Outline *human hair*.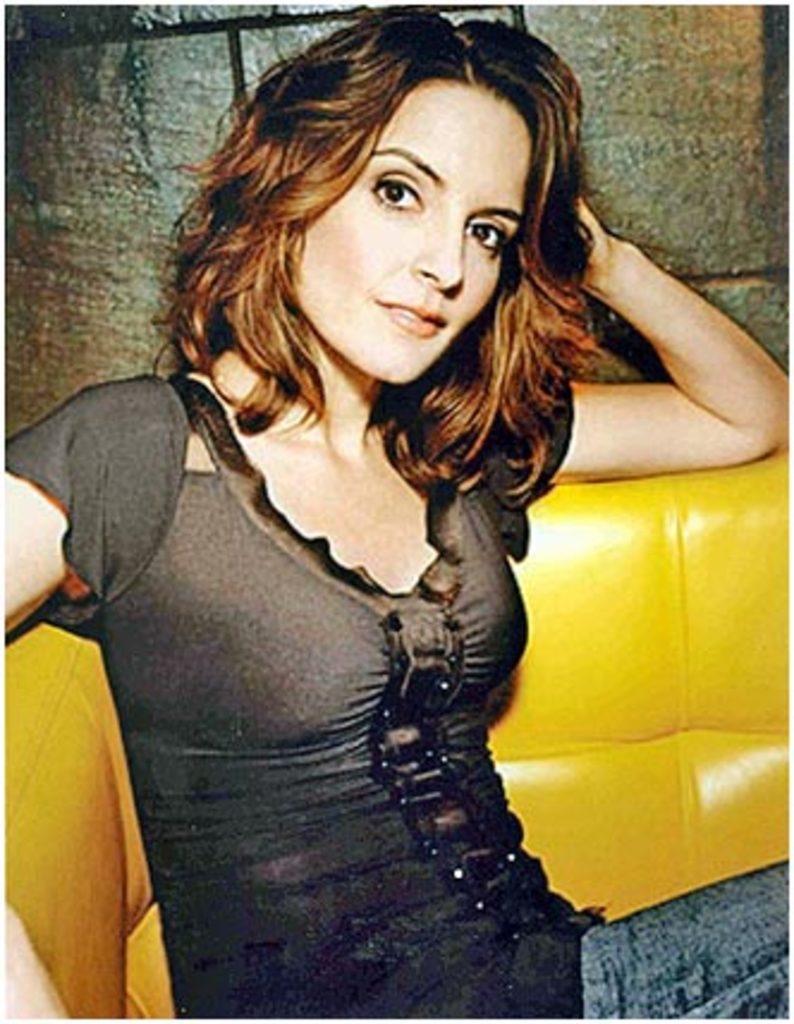
Outline: left=170, top=24, right=593, bottom=459.
